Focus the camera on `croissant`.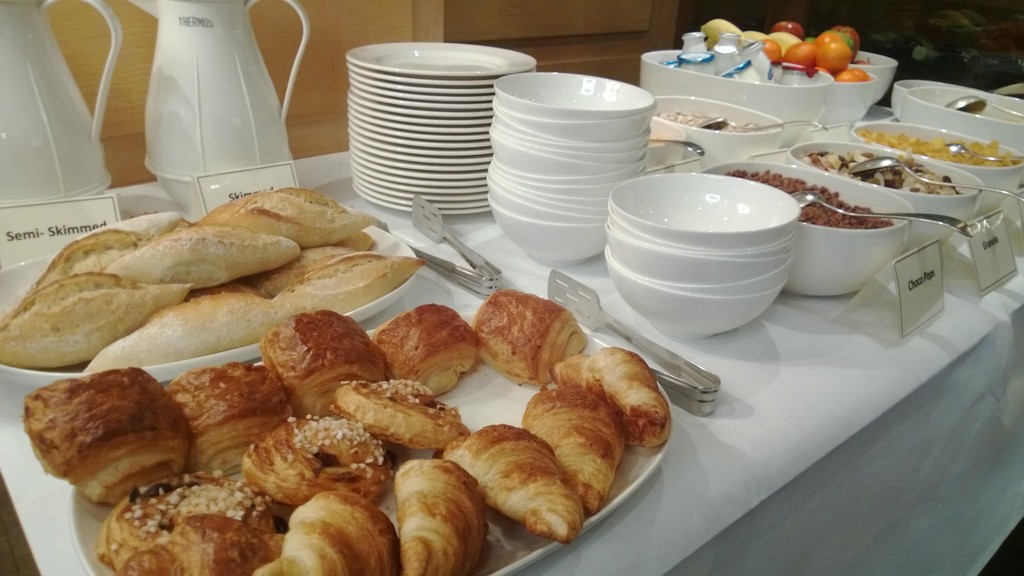
Focus region: left=450, top=419, right=582, bottom=543.
